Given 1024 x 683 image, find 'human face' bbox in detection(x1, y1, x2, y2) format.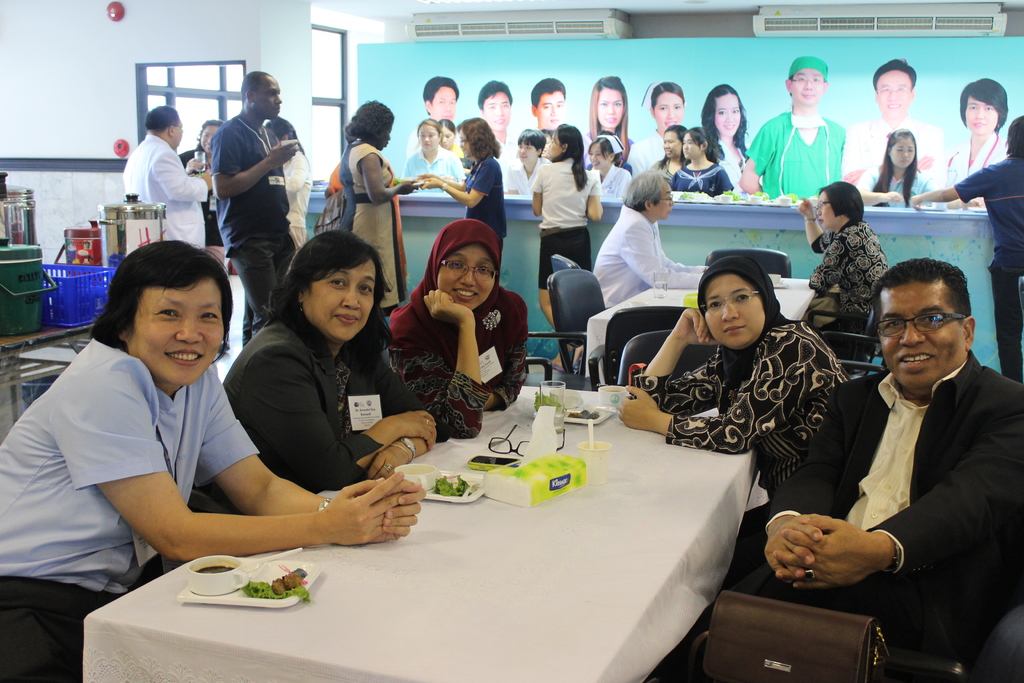
detection(665, 131, 684, 157).
